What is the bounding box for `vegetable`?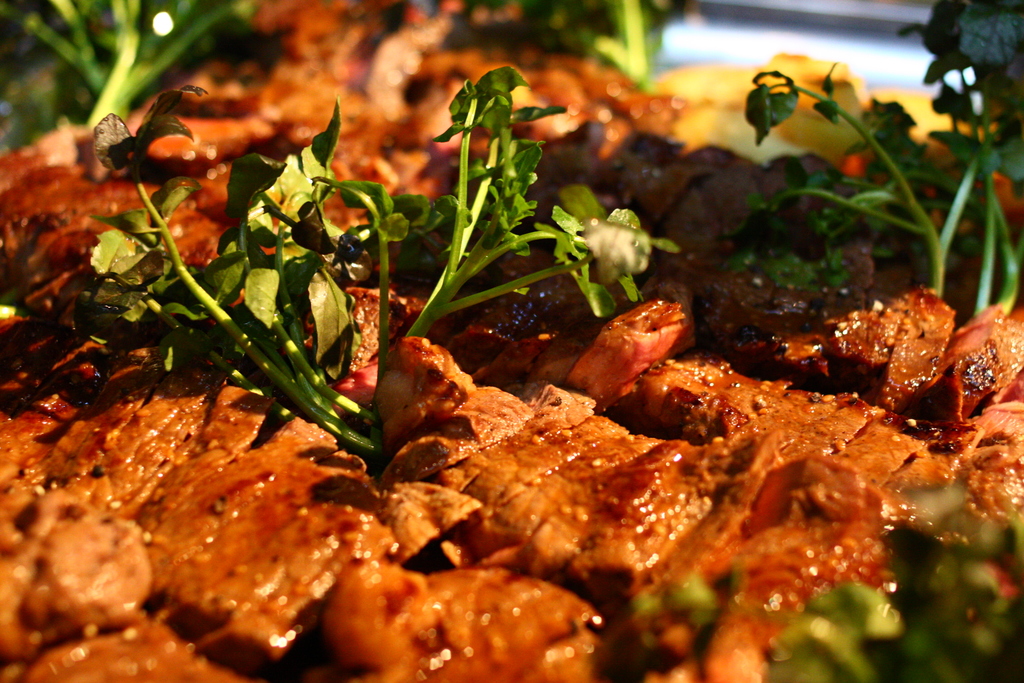
region(84, 58, 685, 470).
